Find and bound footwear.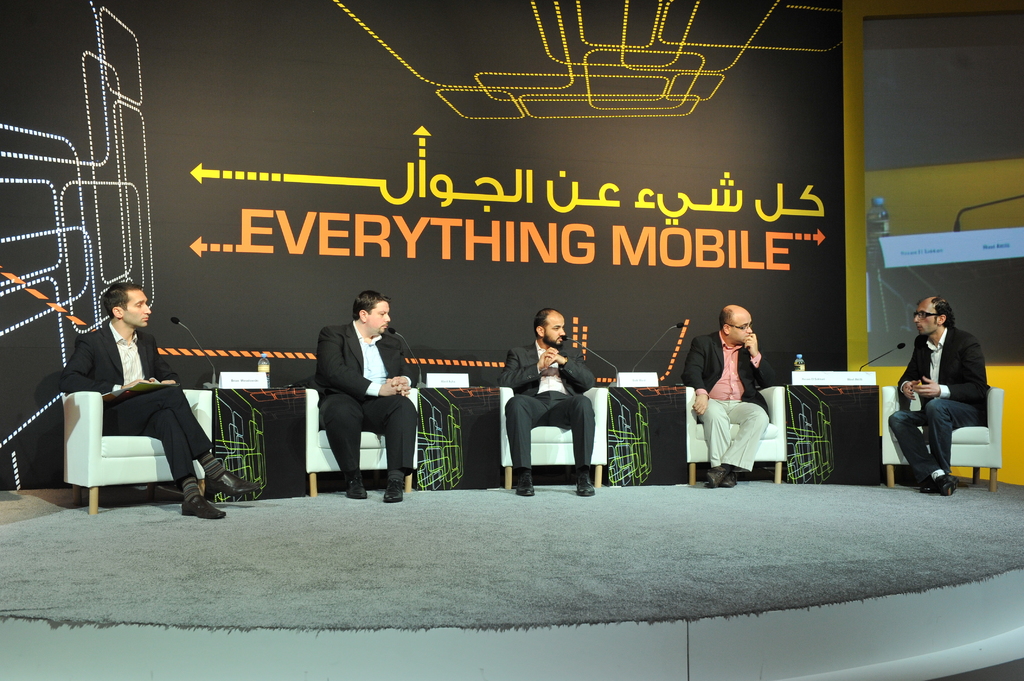
Bound: <region>380, 481, 402, 504</region>.
